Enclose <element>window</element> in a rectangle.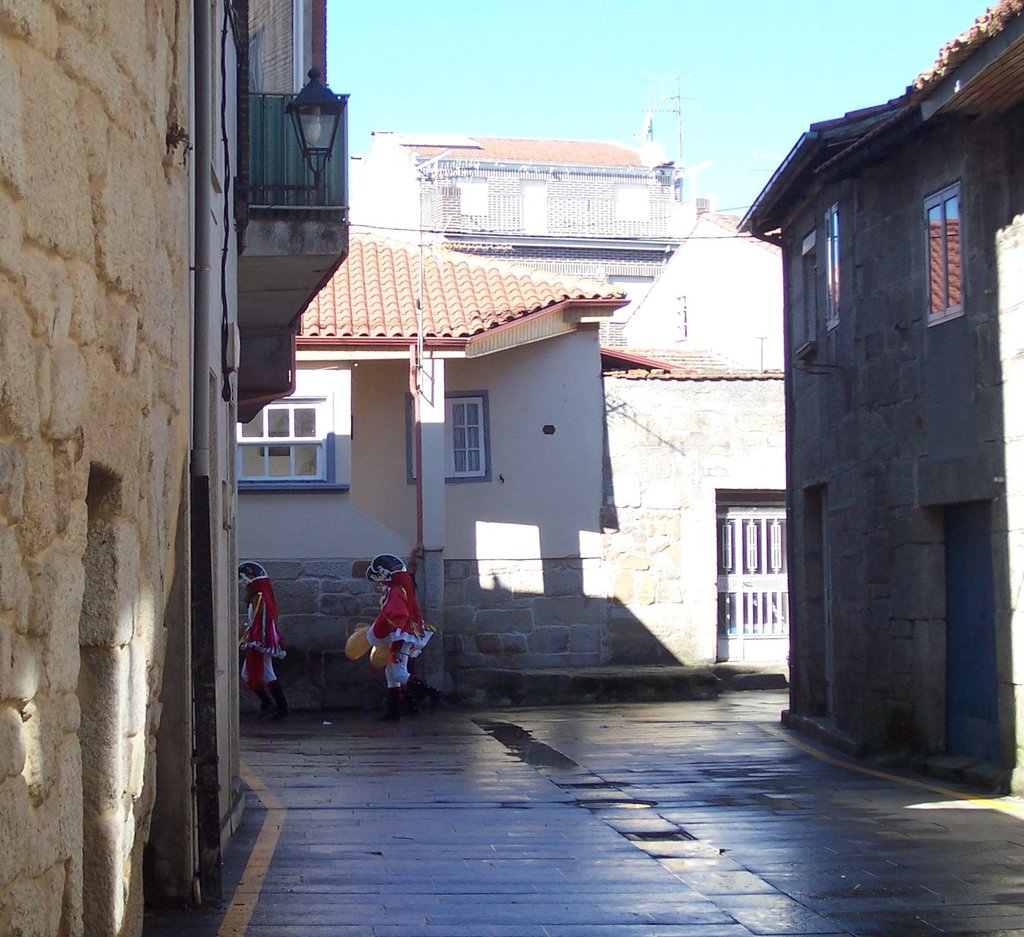
locate(924, 188, 958, 322).
